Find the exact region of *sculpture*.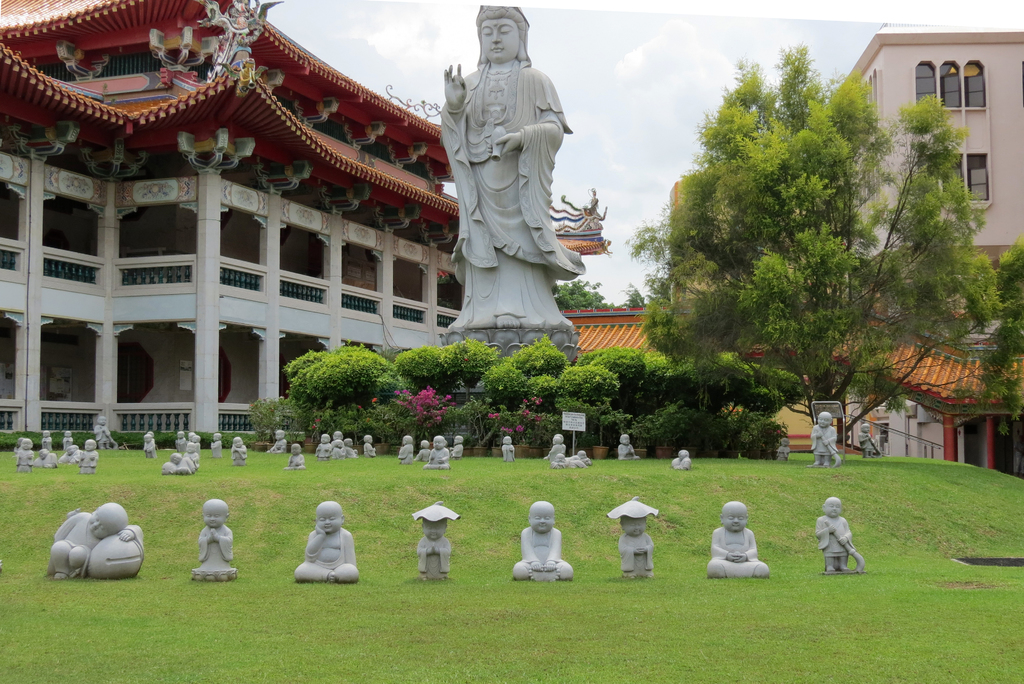
Exact region: BBox(294, 497, 361, 584).
